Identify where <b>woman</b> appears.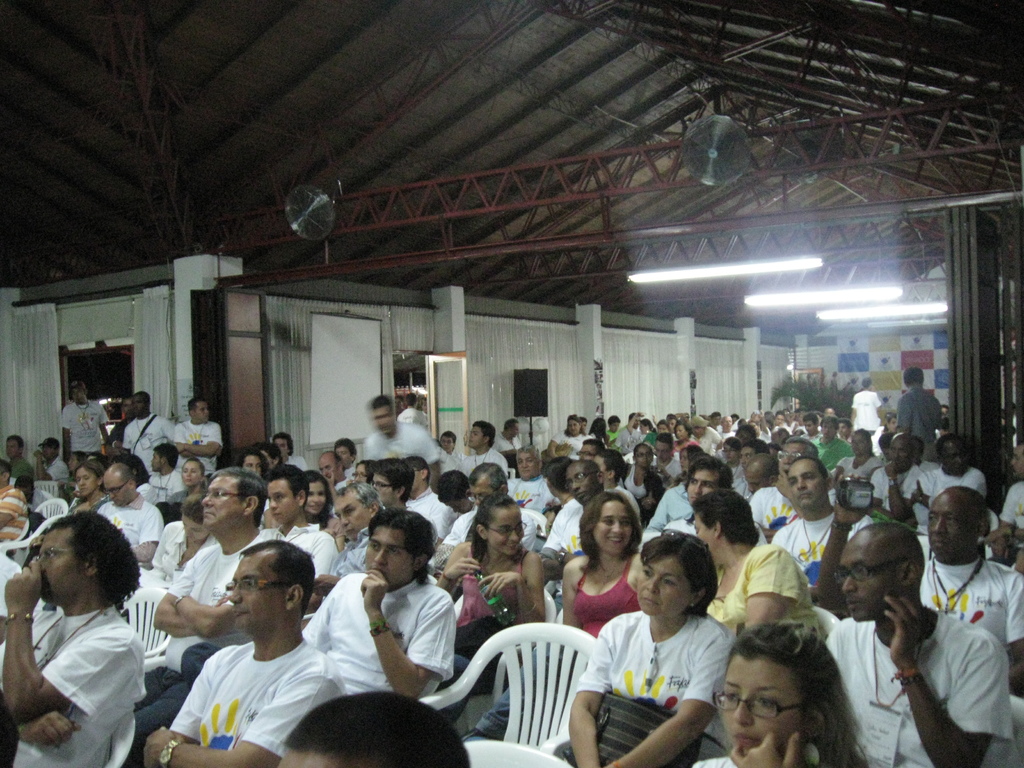
Appears at [left=147, top=492, right=211, bottom=596].
